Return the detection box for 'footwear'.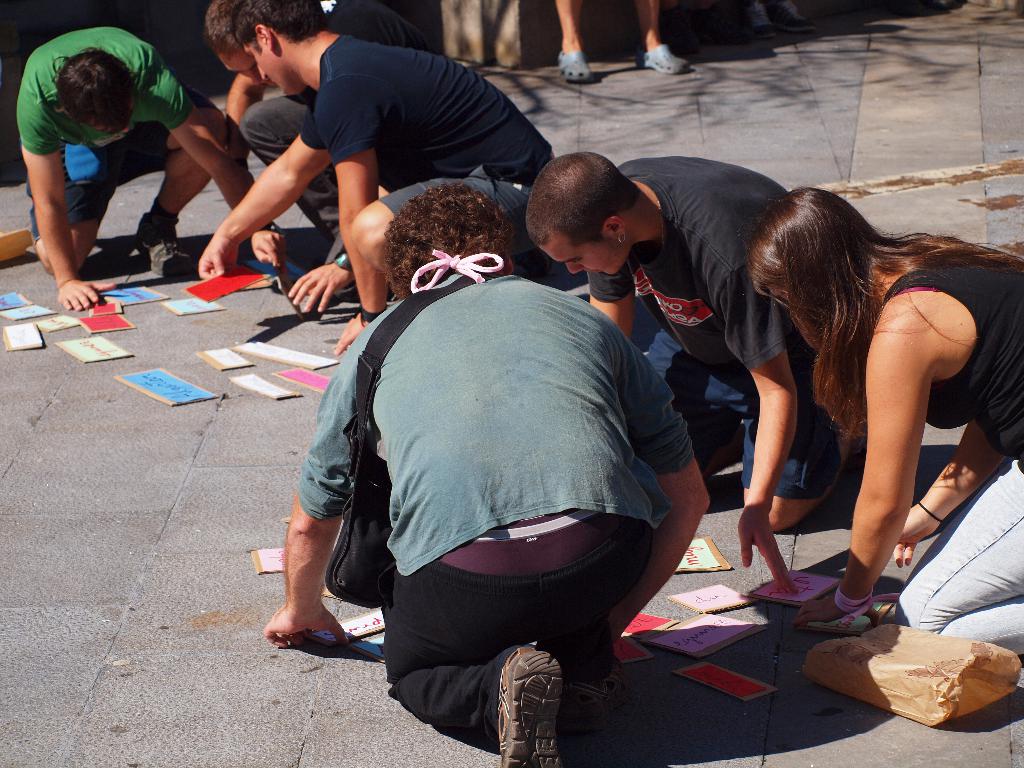
bbox=[635, 44, 690, 74].
